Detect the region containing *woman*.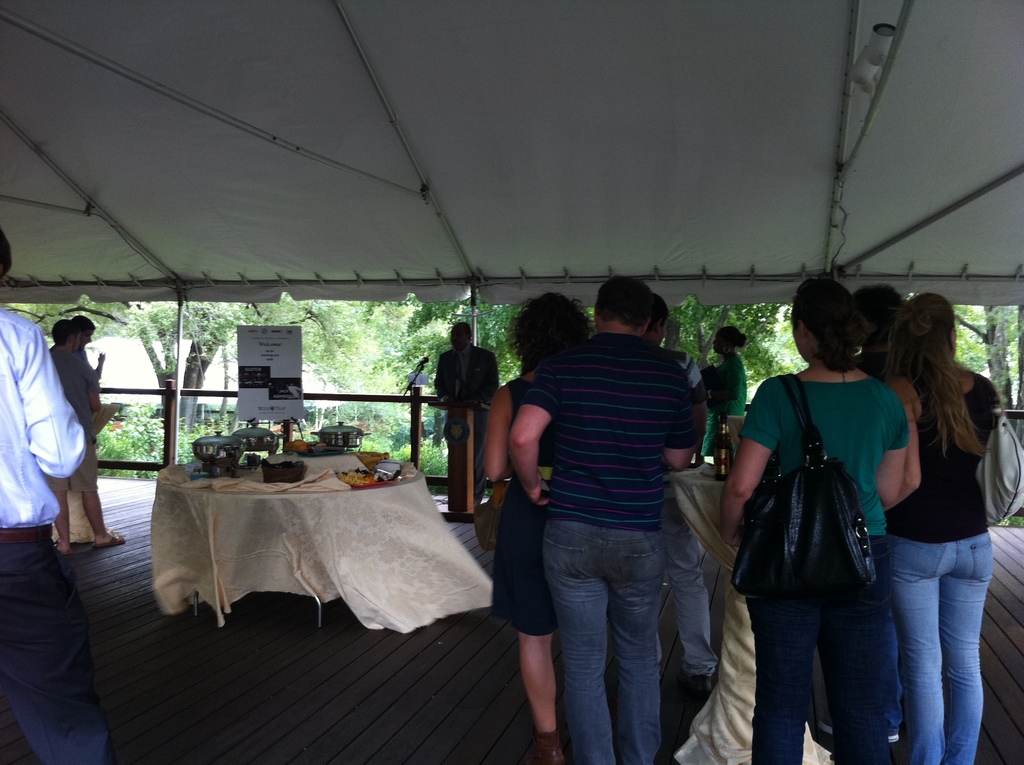
(x1=877, y1=286, x2=1016, y2=764).
